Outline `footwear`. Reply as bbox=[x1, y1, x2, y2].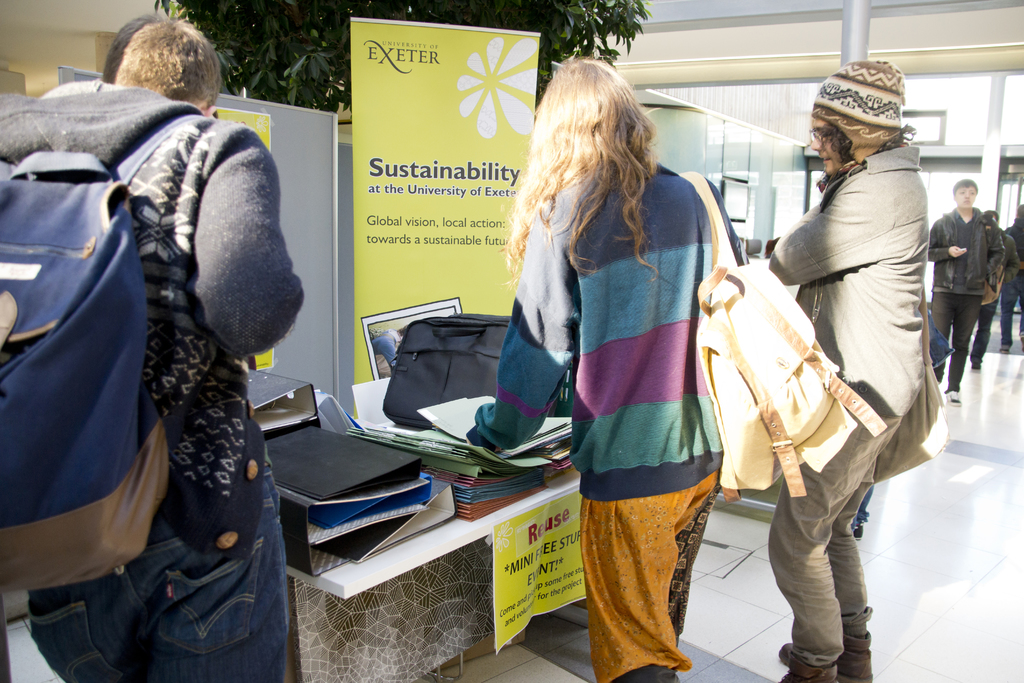
bbox=[780, 634, 871, 682].
